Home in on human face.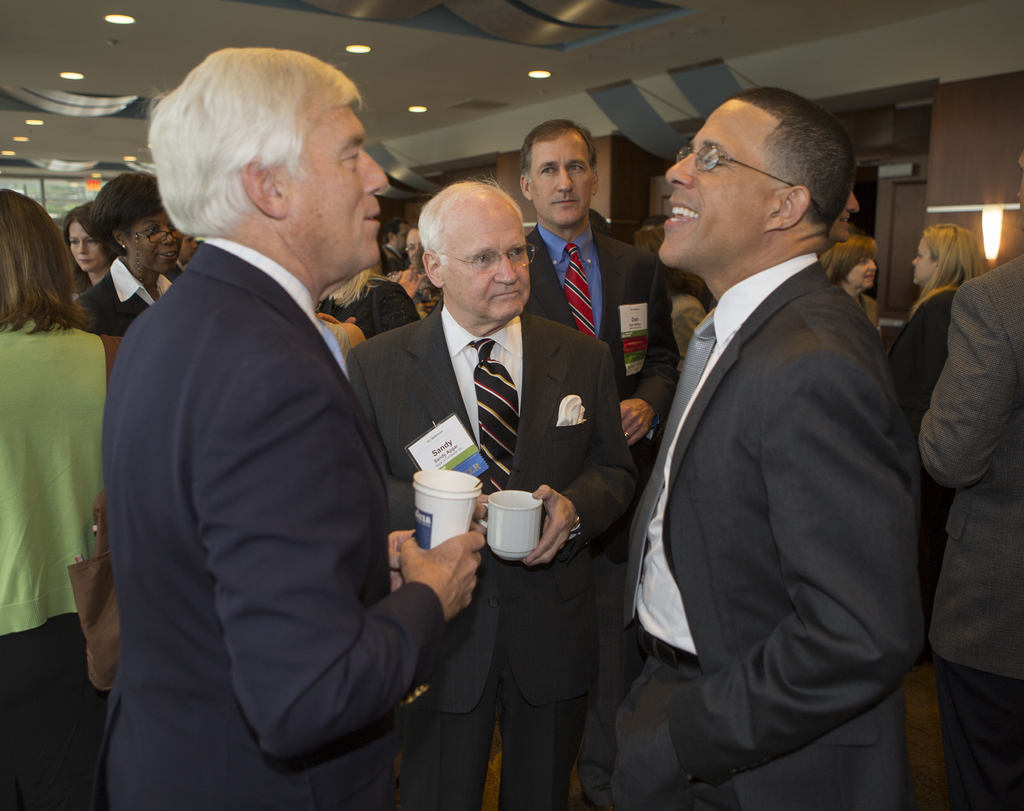
Homed in at 62 215 101 275.
